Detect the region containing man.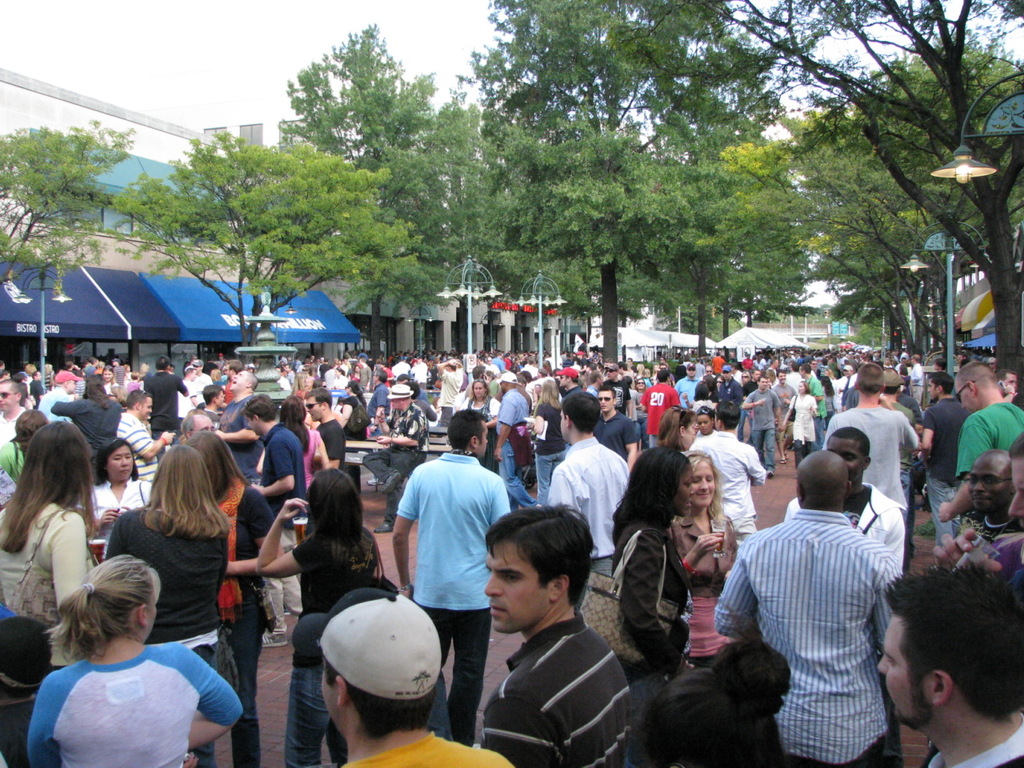
bbox=[949, 445, 1019, 546].
